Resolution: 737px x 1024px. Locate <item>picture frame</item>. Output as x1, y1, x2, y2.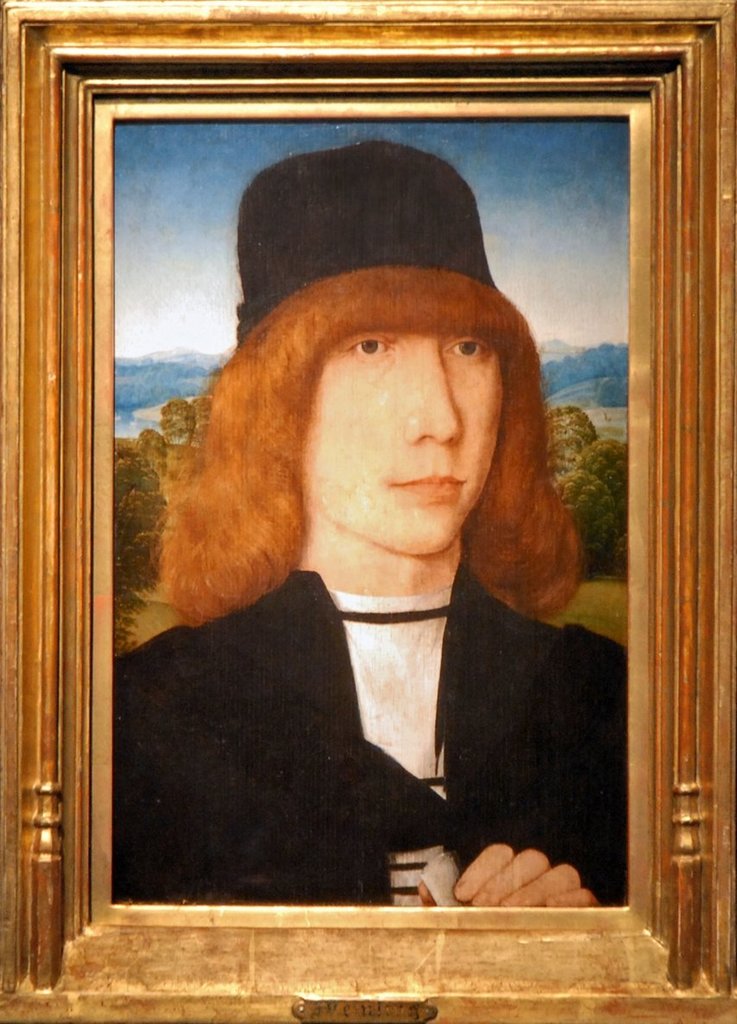
0, 0, 736, 1023.
